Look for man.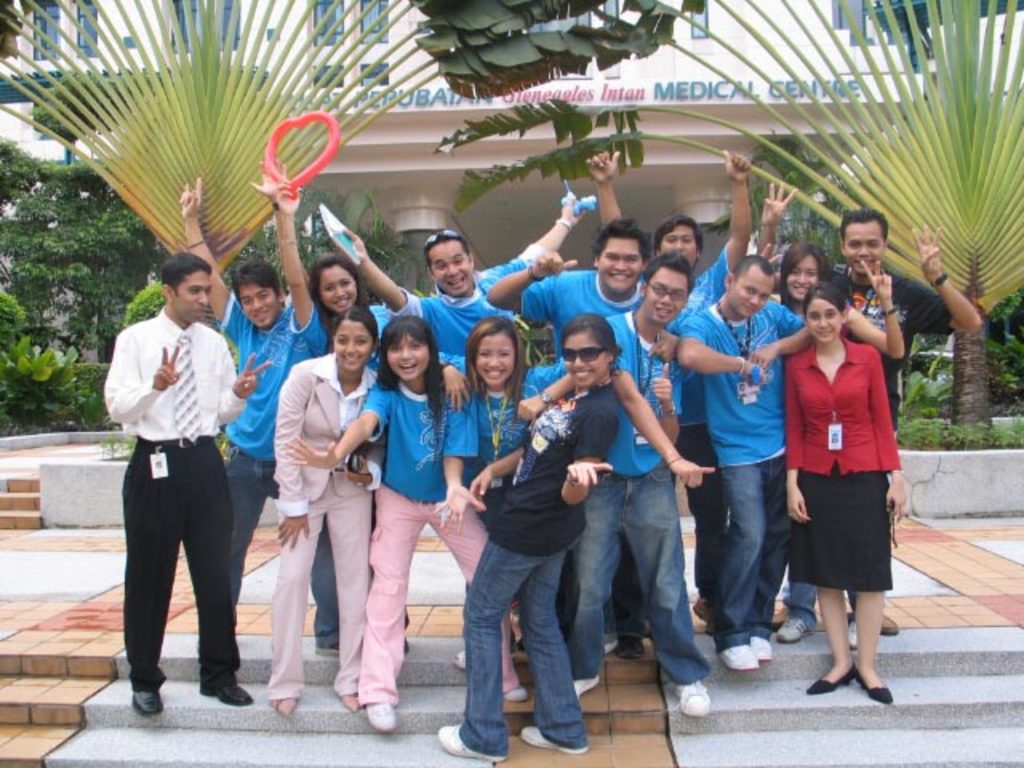
Found: (486, 219, 694, 656).
